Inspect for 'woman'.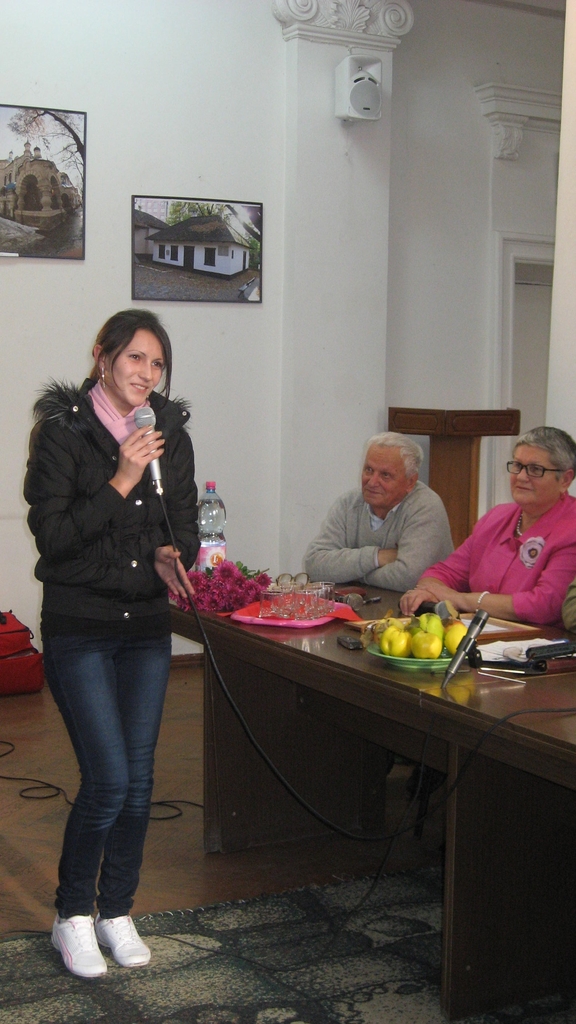
Inspection: 22:298:206:958.
